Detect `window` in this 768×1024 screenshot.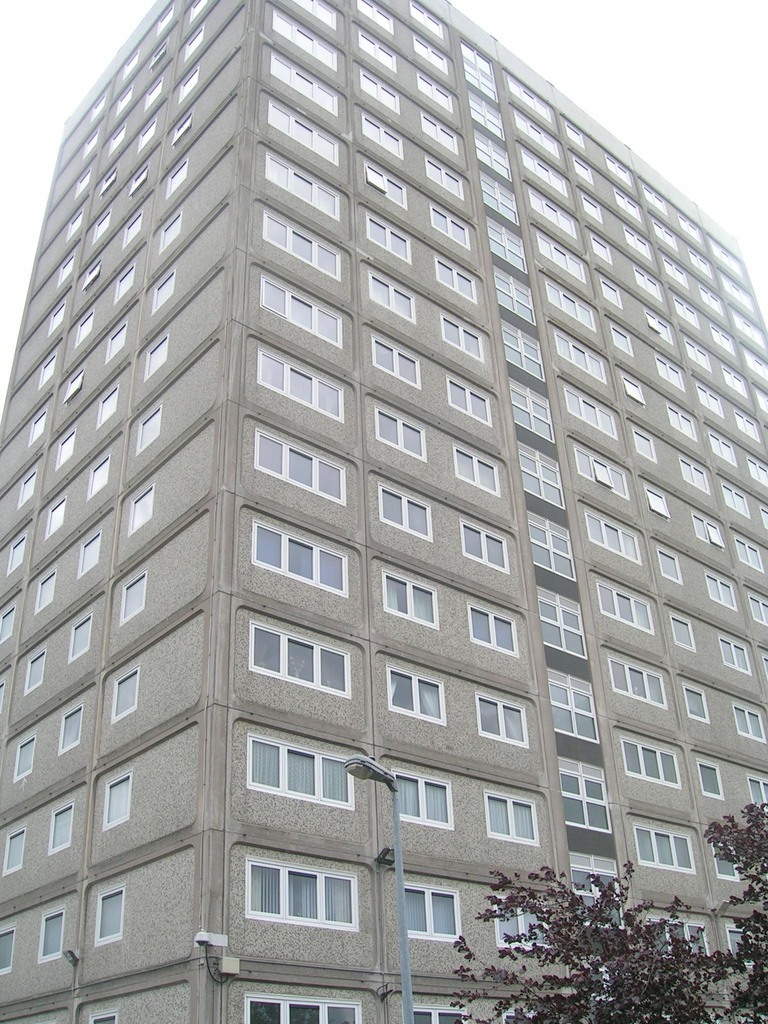
Detection: bbox(525, 184, 578, 237).
